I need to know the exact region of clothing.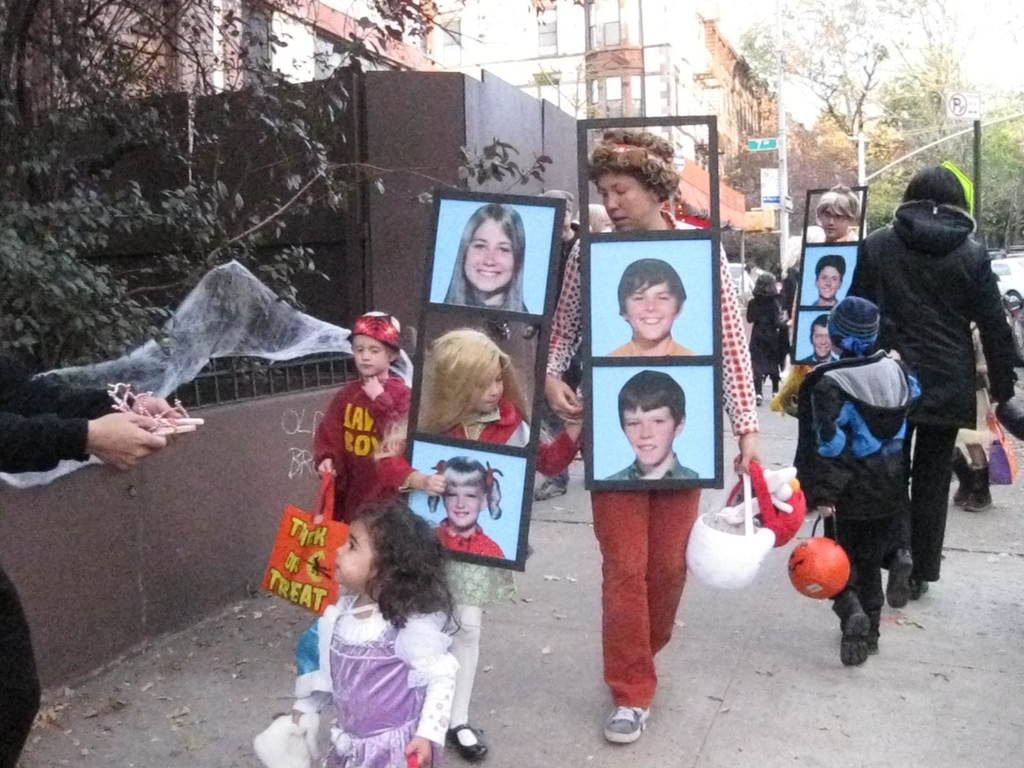
Region: (x1=305, y1=580, x2=454, y2=767).
